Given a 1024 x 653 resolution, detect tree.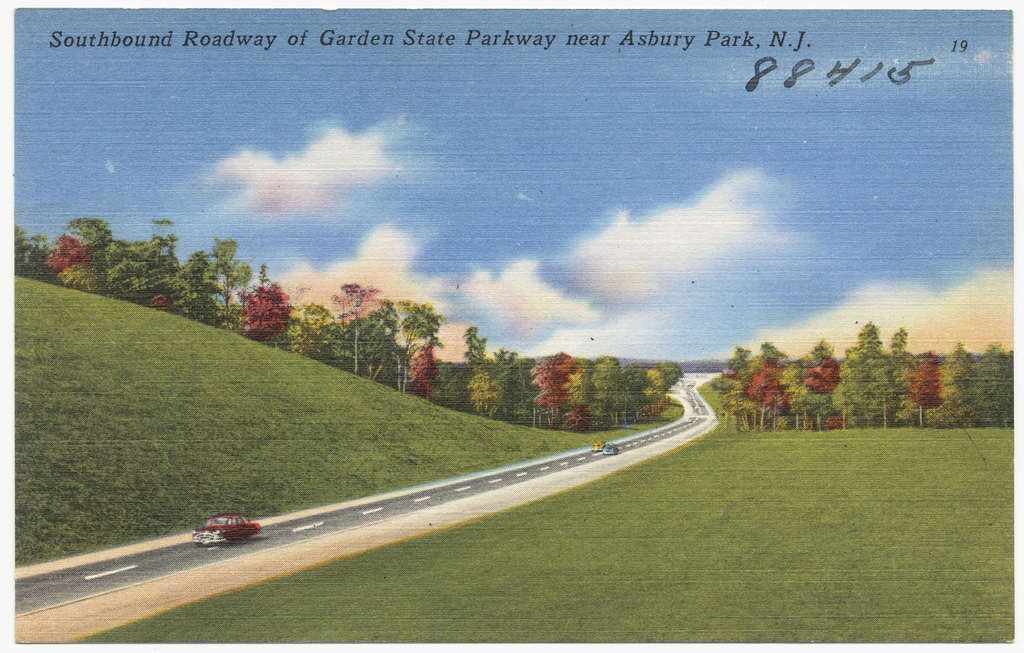
{"x1": 495, "y1": 344, "x2": 522, "y2": 408}.
